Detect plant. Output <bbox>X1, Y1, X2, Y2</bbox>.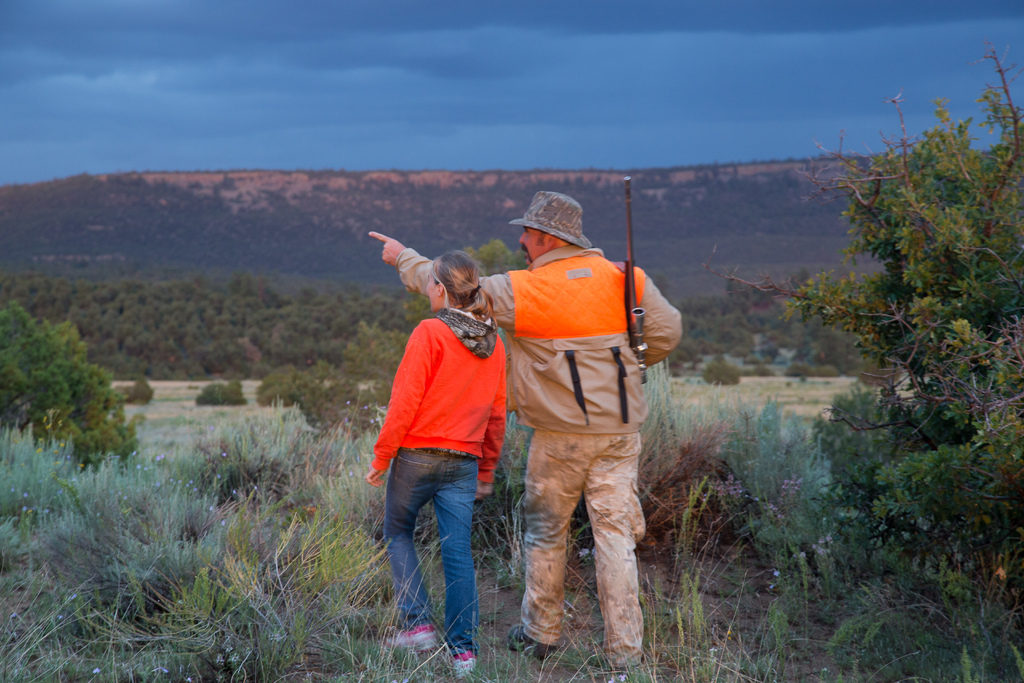
<bbox>250, 358, 383, 442</bbox>.
